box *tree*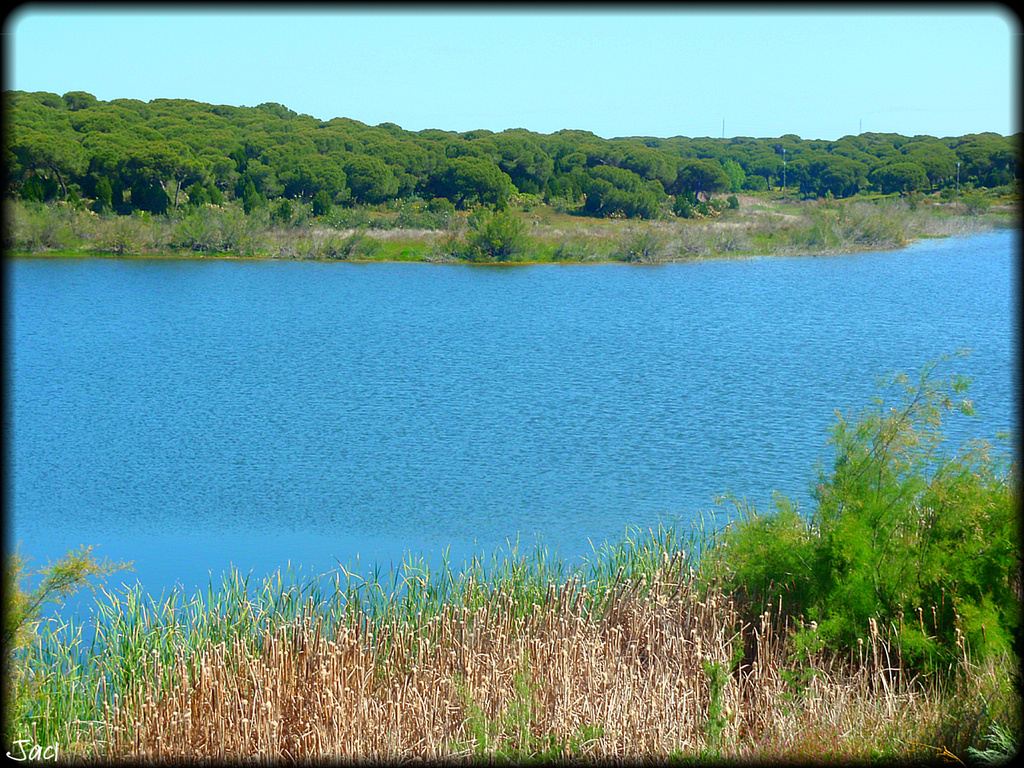
<bbox>789, 147, 841, 189</bbox>
